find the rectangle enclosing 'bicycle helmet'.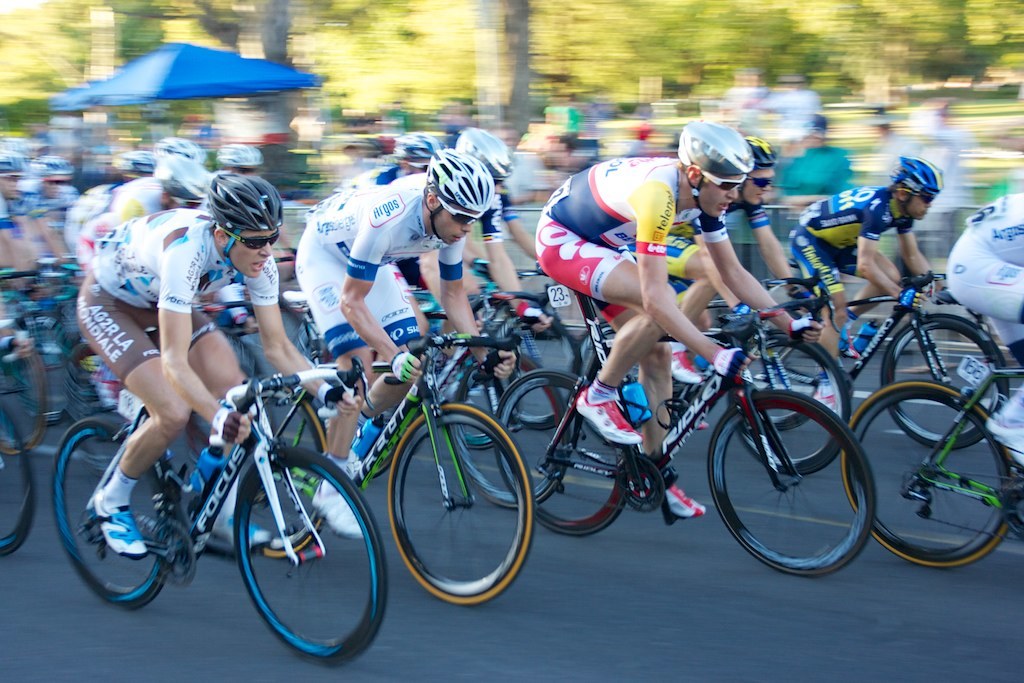
bbox=(382, 134, 446, 166).
